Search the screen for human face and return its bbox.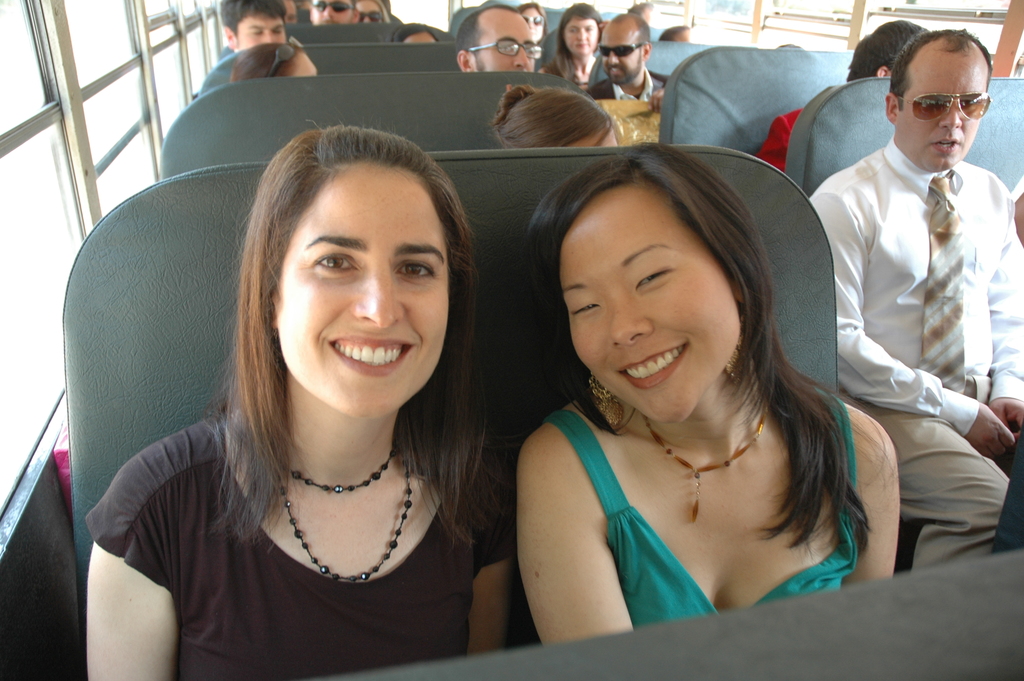
Found: select_region(305, 0, 359, 25).
